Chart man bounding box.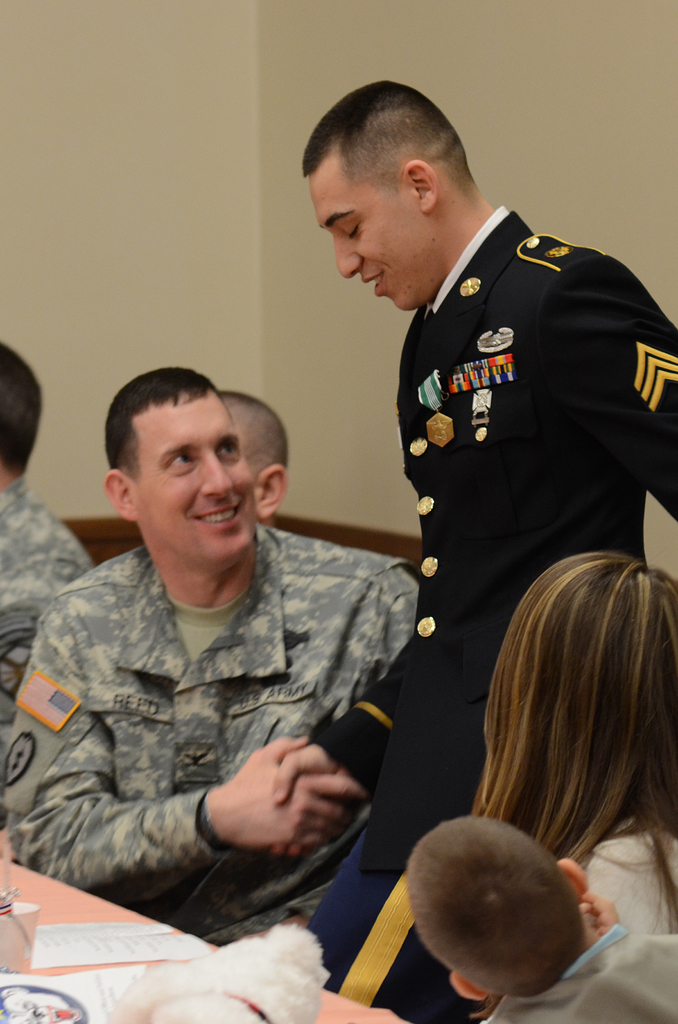
Charted: x1=289 y1=80 x2=677 y2=1023.
